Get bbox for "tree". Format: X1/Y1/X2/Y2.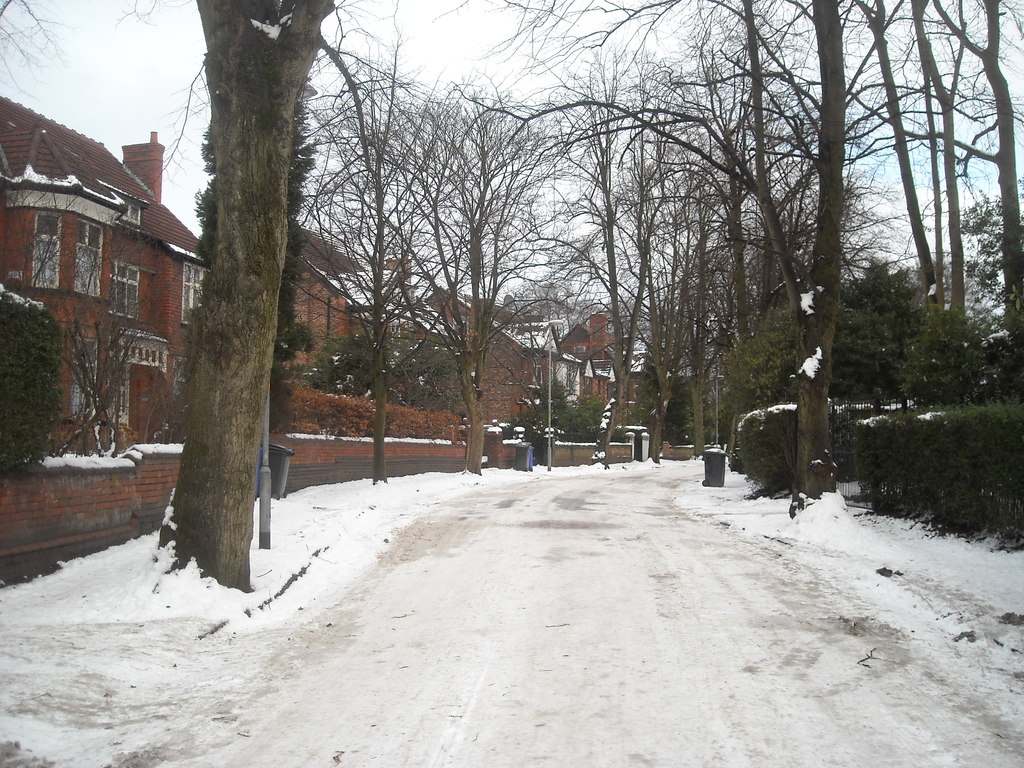
0/288/62/471.
